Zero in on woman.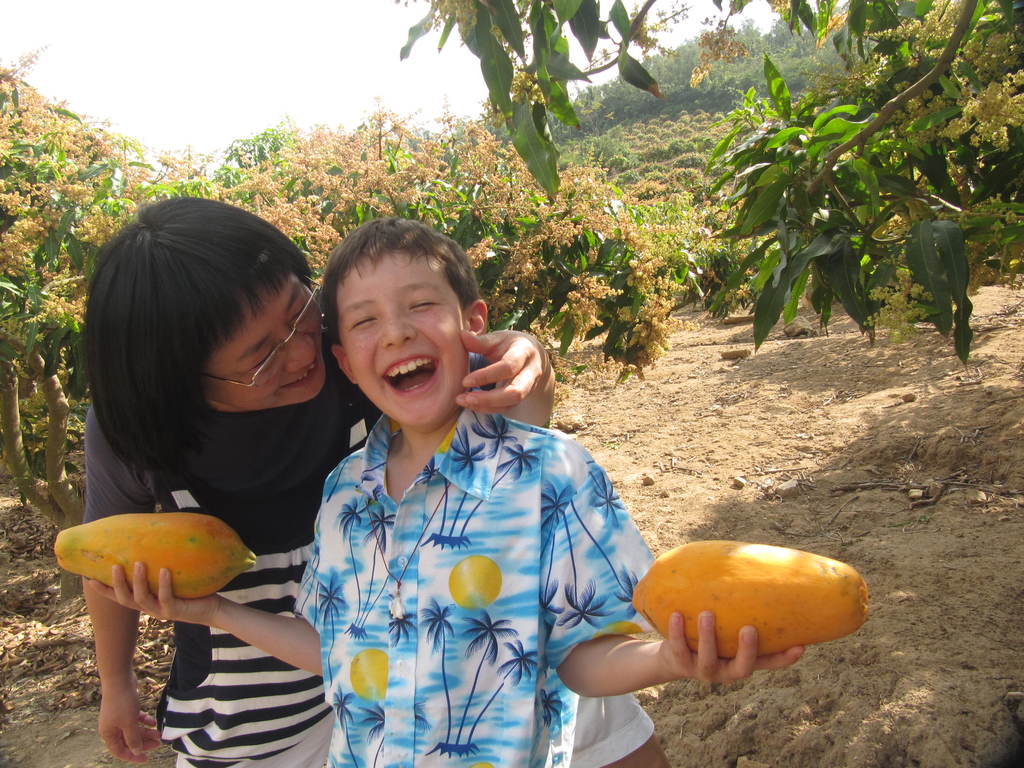
Zeroed in: bbox=[78, 197, 563, 767].
